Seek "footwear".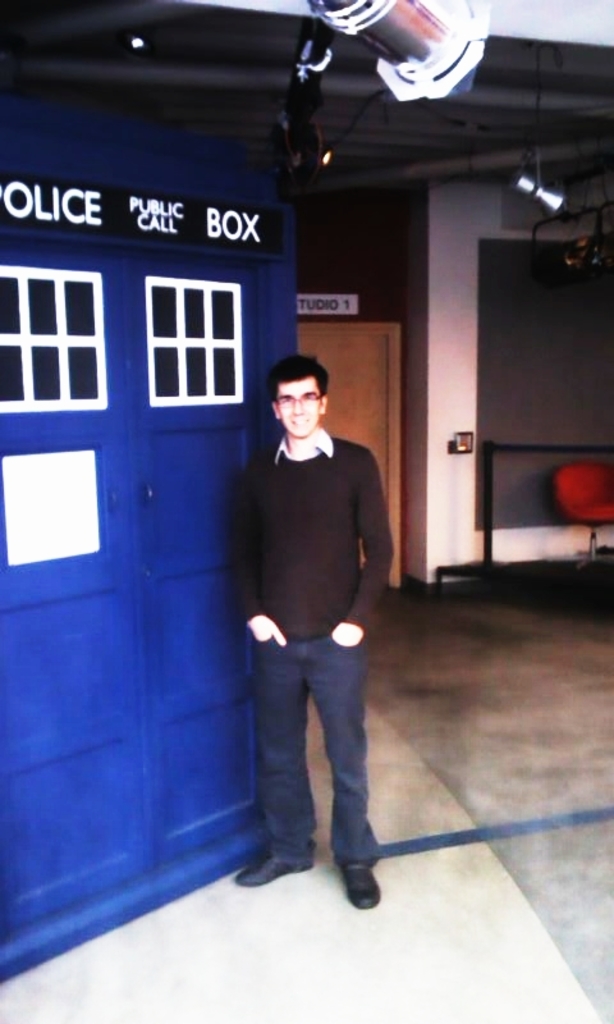
box=[335, 860, 384, 911].
